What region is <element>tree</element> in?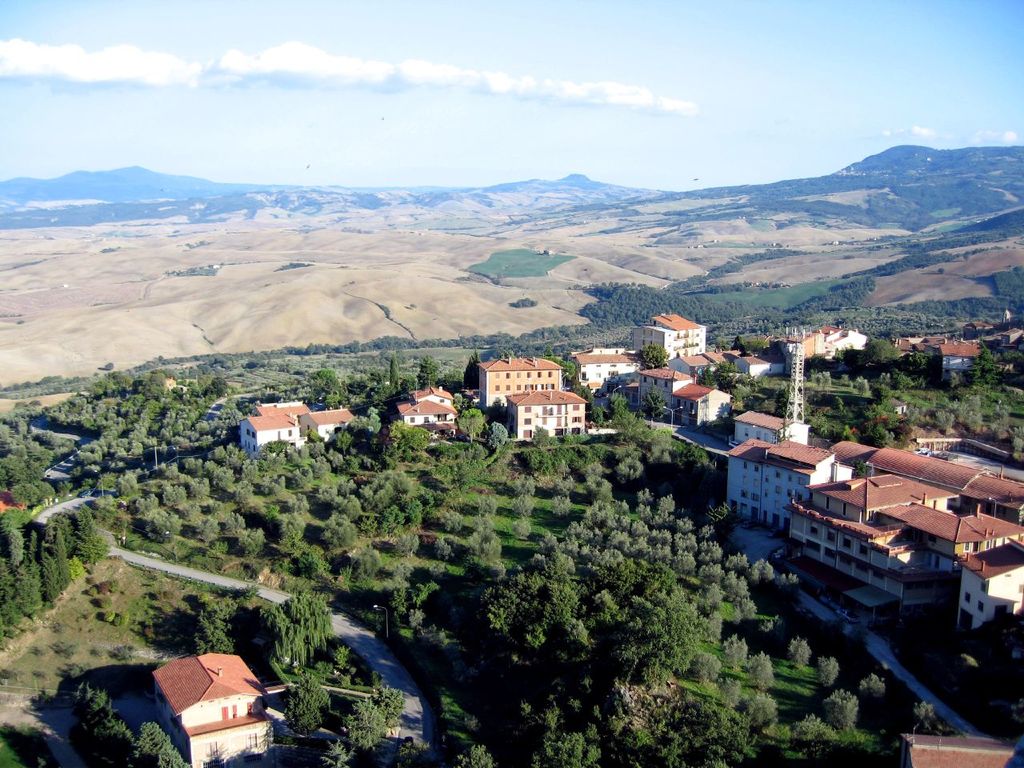
l=606, t=696, r=658, b=767.
